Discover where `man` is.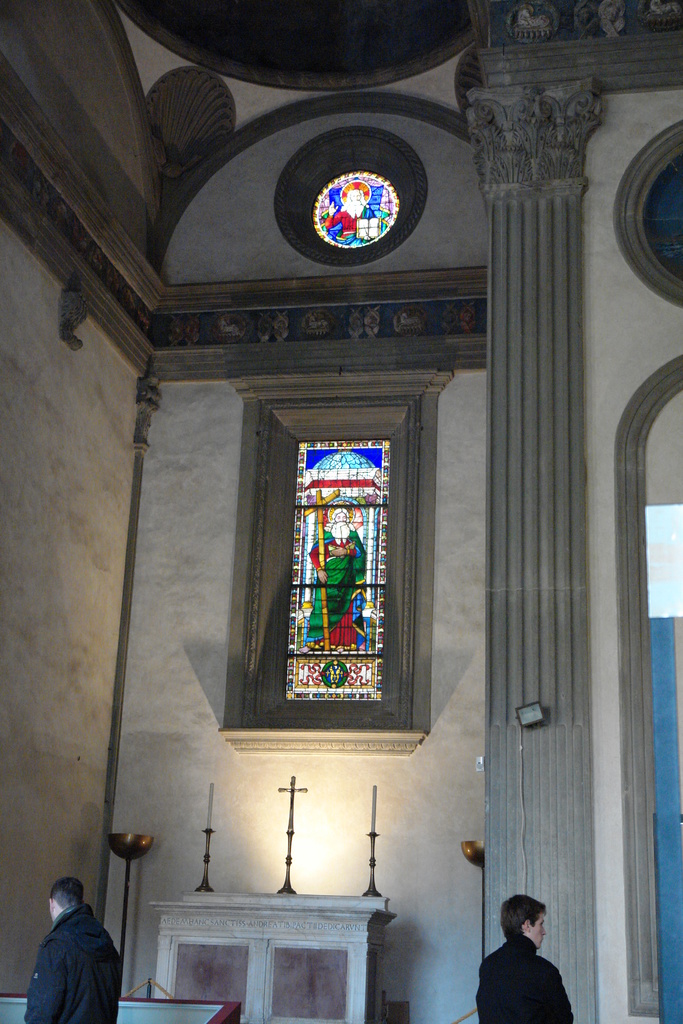
Discovered at bbox=[470, 908, 582, 1023].
